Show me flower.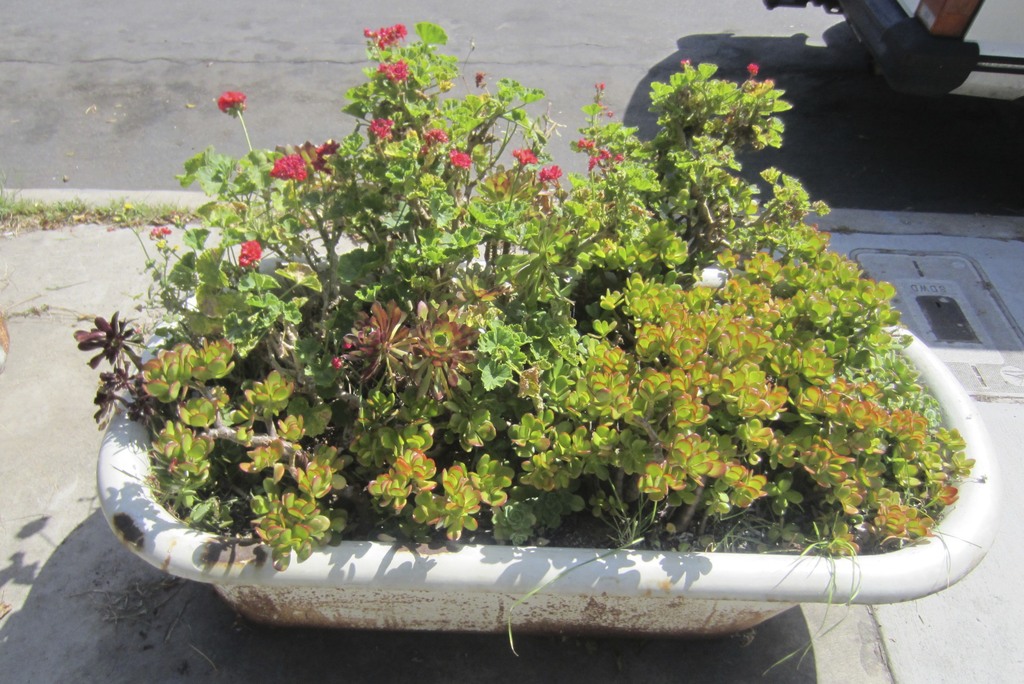
flower is here: [447,151,476,170].
